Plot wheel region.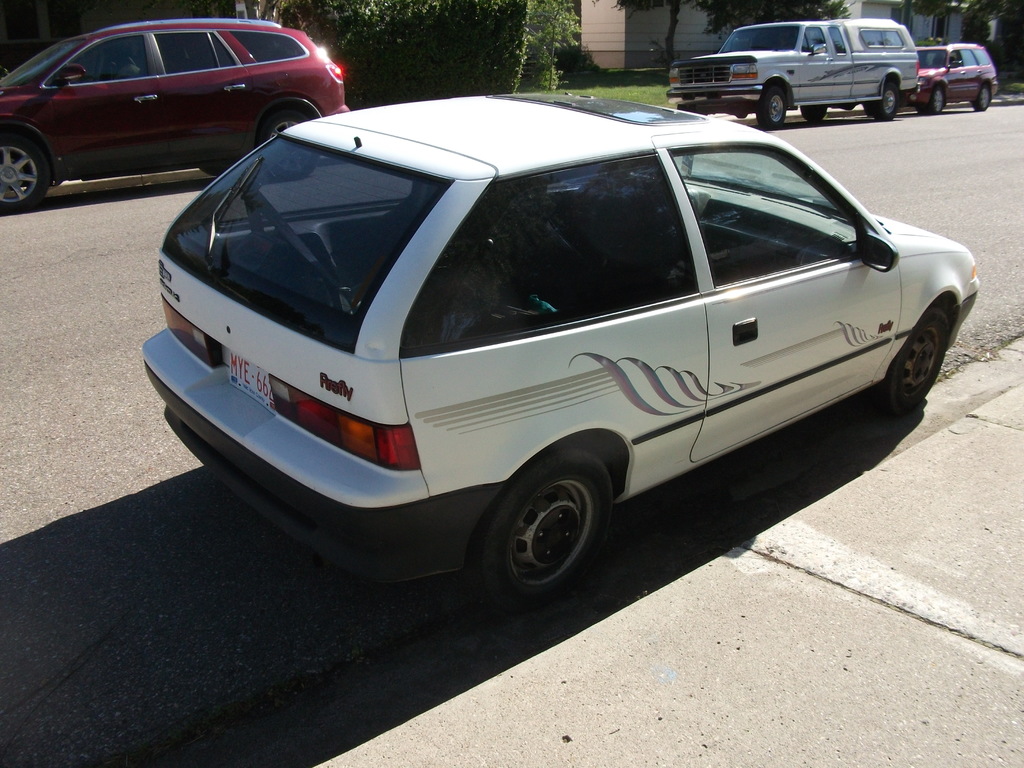
Plotted at region(927, 87, 943, 114).
